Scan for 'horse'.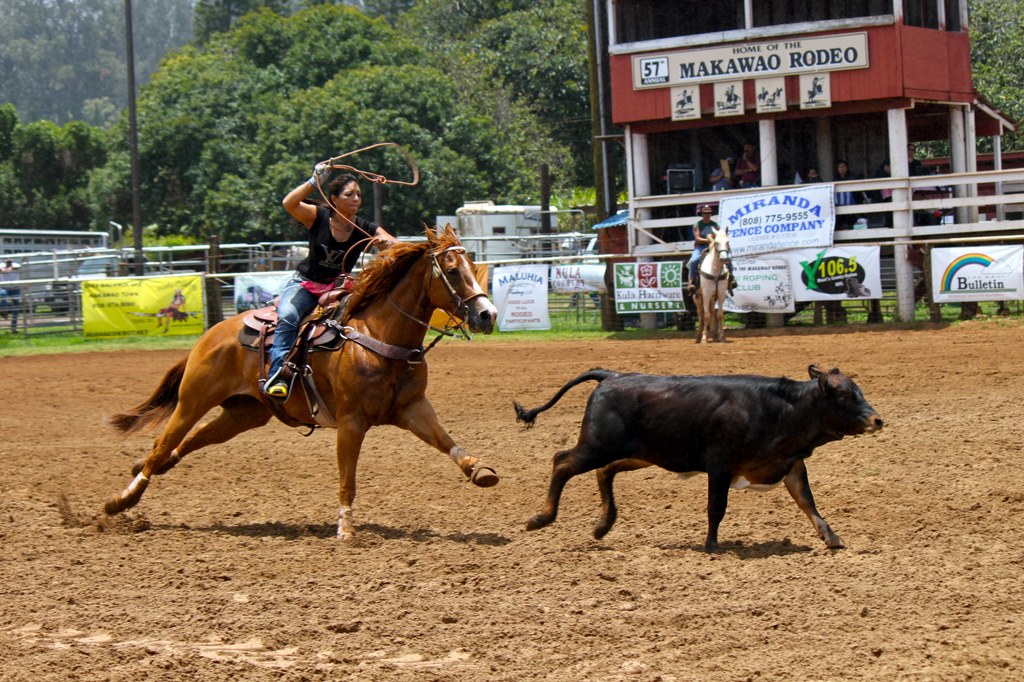
Scan result: <bbox>100, 220, 501, 546</bbox>.
